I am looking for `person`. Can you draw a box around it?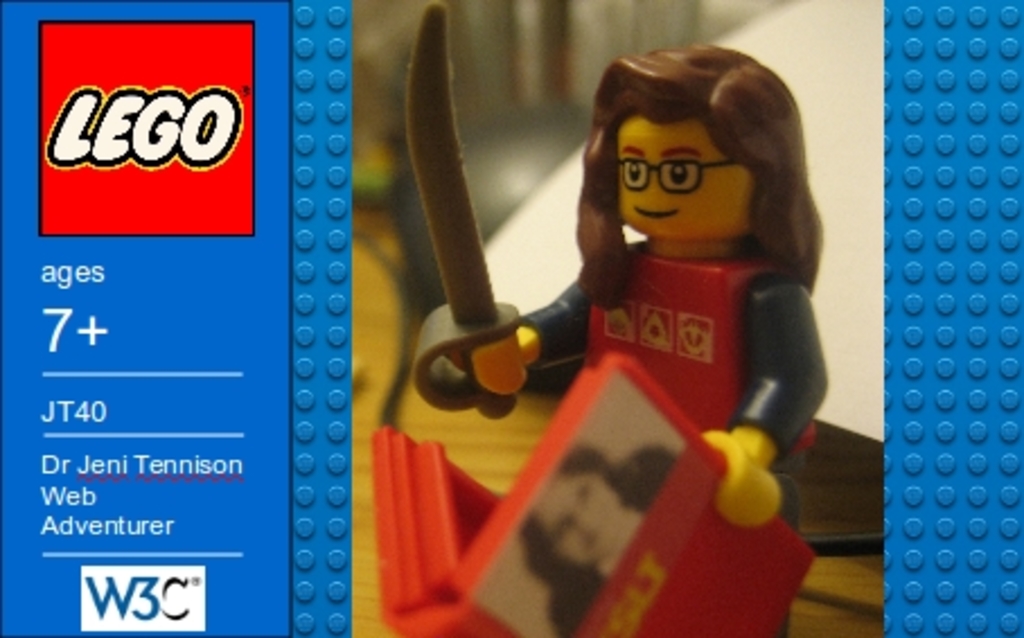
Sure, the bounding box is 469:41:830:636.
